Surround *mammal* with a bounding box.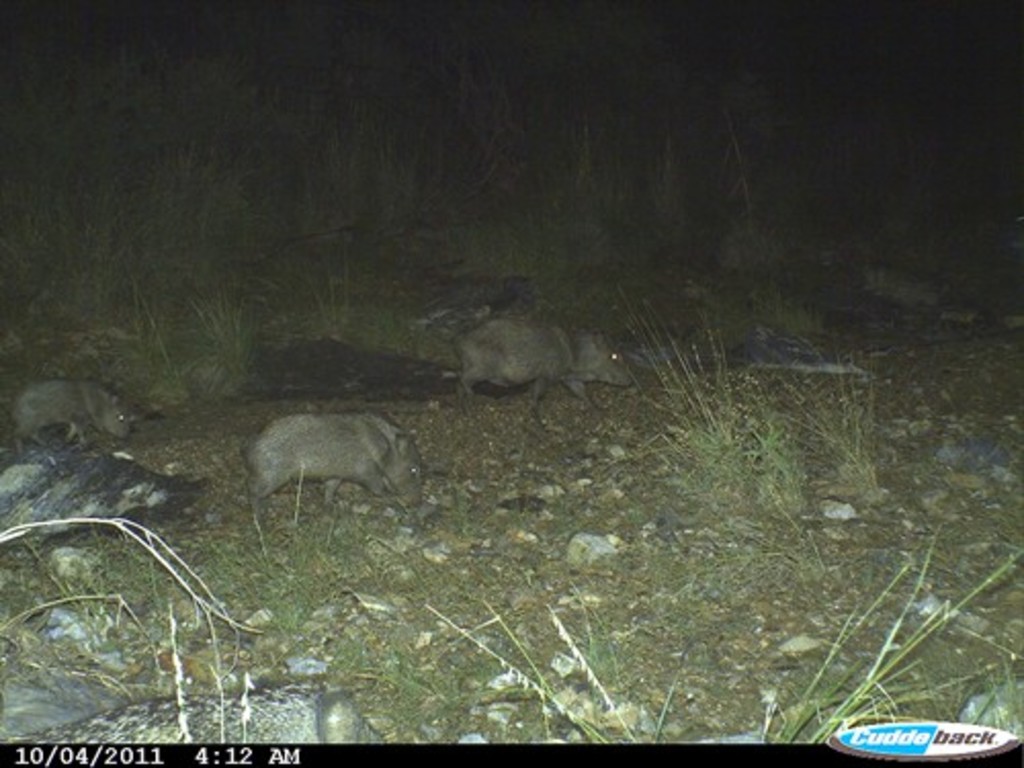
bbox(457, 307, 631, 426).
